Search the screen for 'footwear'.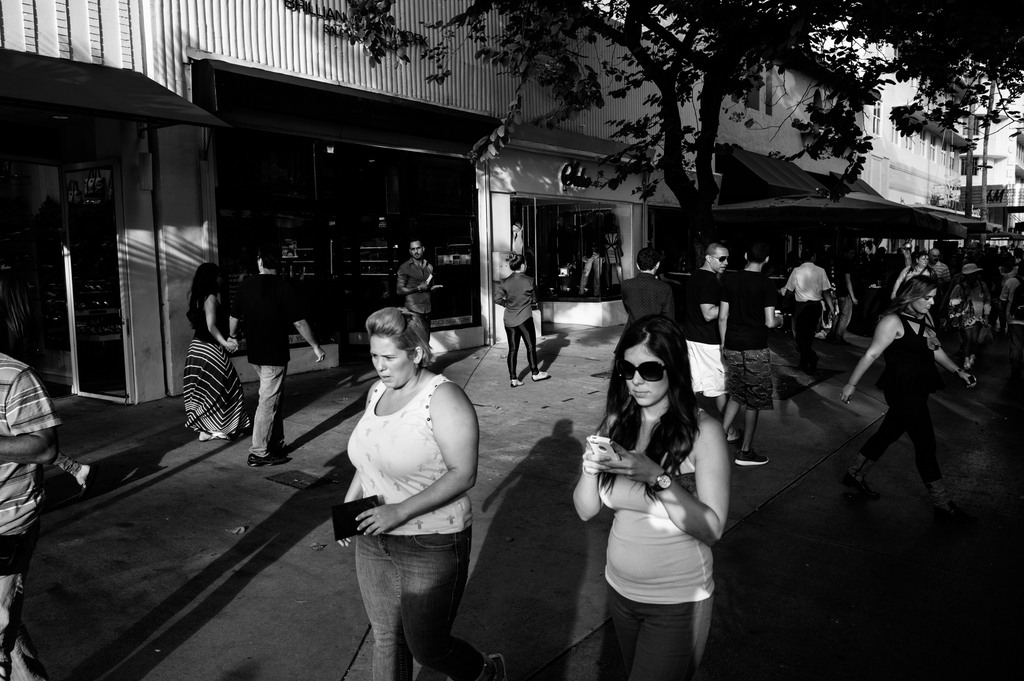
Found at select_region(722, 428, 746, 444).
